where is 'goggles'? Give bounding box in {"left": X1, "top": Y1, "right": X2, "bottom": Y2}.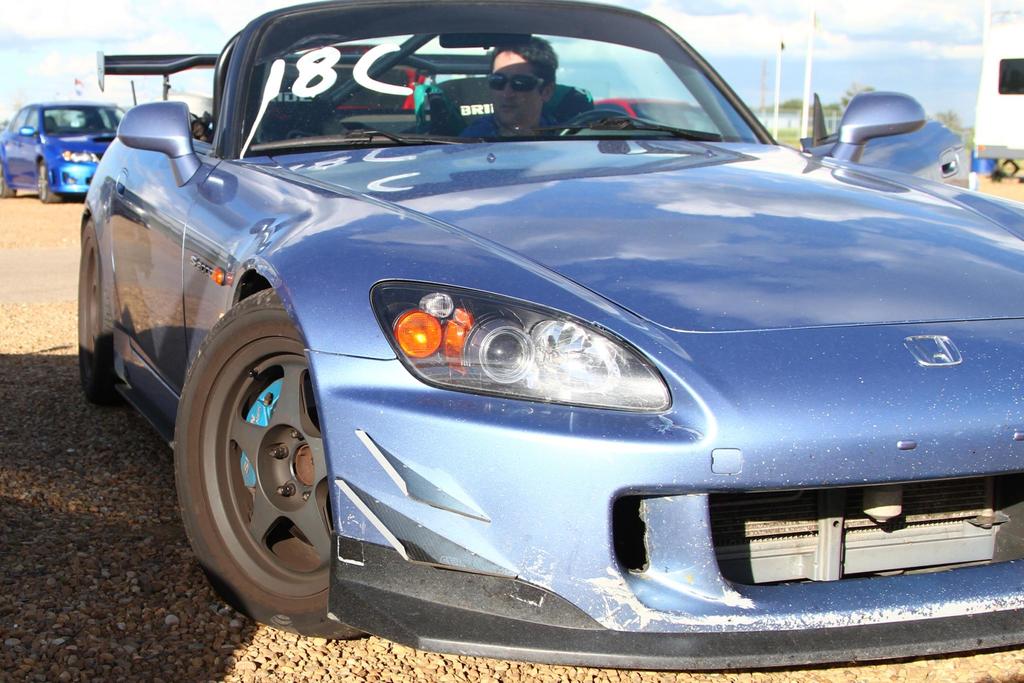
{"left": 486, "top": 69, "right": 547, "bottom": 91}.
